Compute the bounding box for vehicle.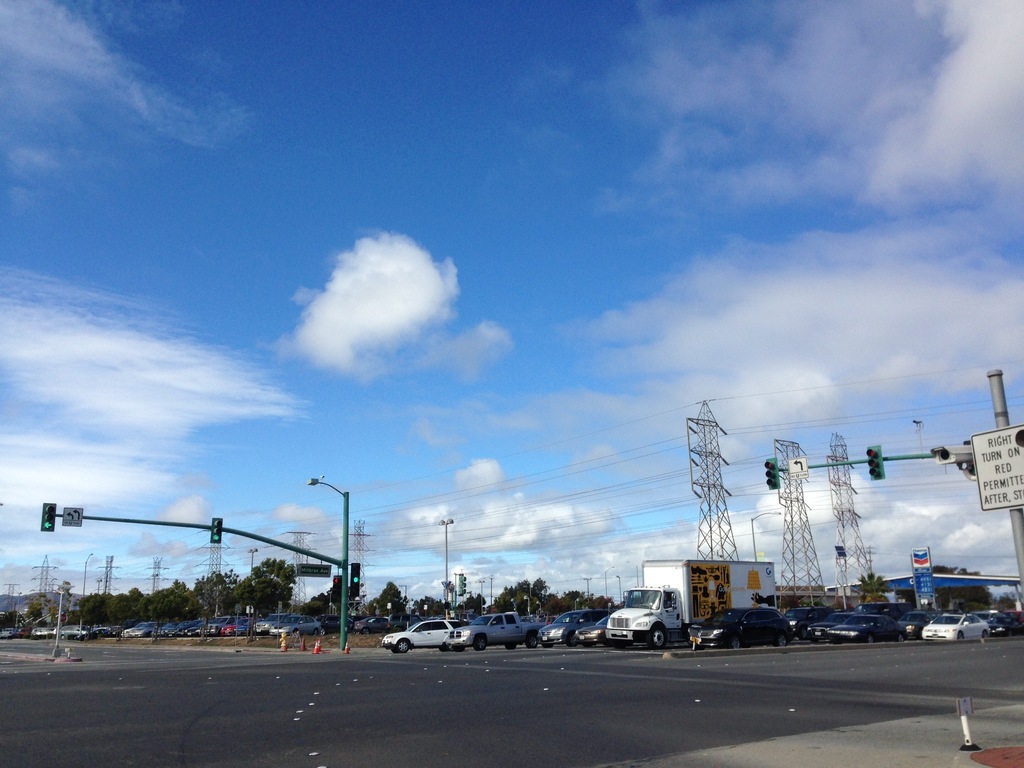
[683, 604, 792, 648].
